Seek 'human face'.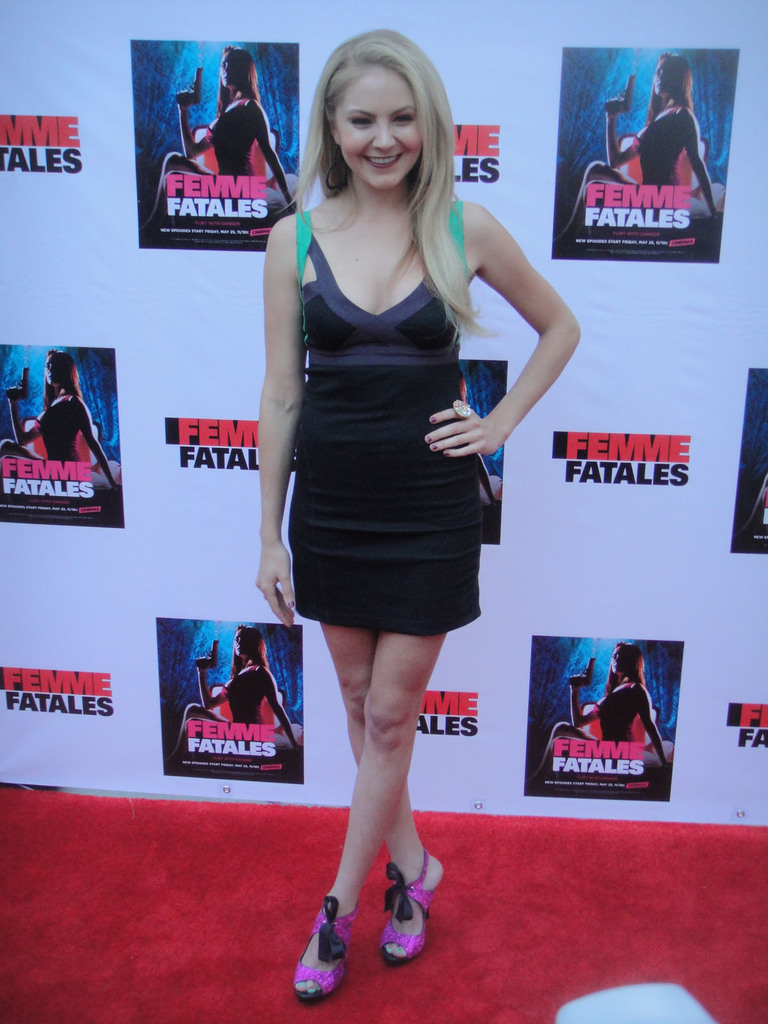
rect(338, 60, 424, 188).
